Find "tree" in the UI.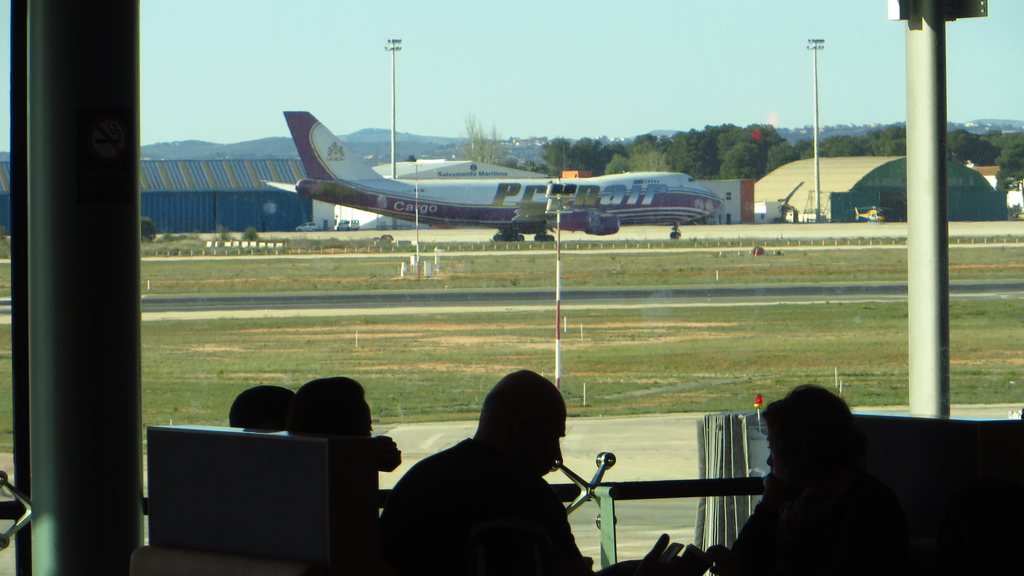
UI element at <region>947, 108, 1005, 167</region>.
